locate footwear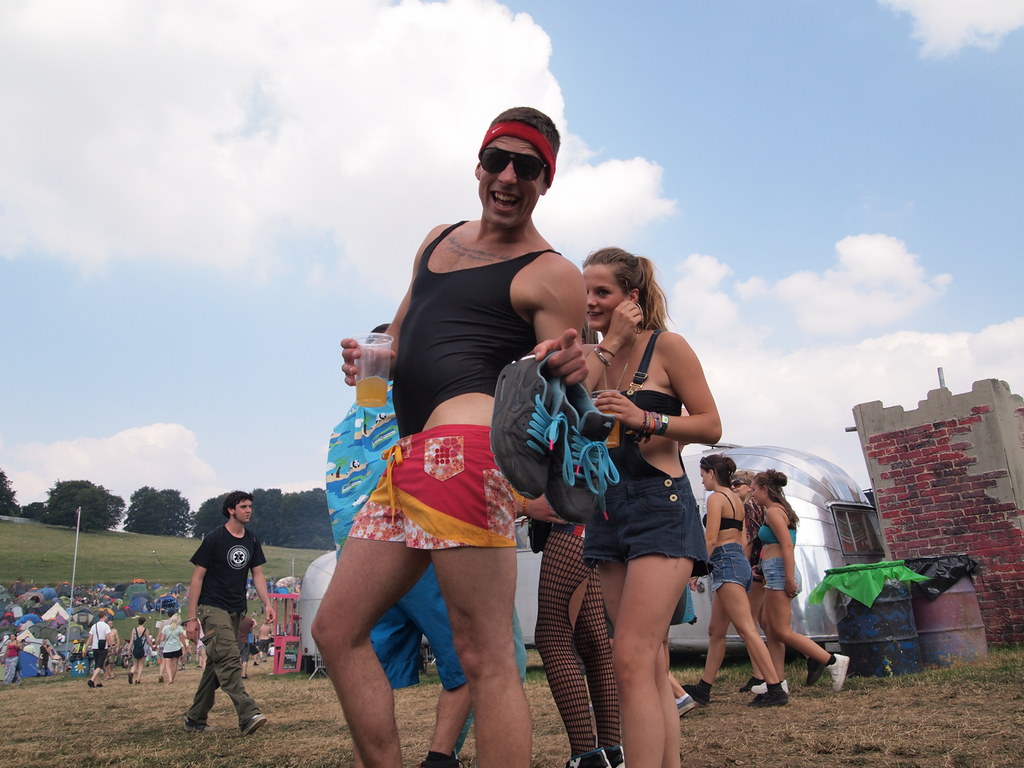
bbox=[564, 745, 619, 767]
